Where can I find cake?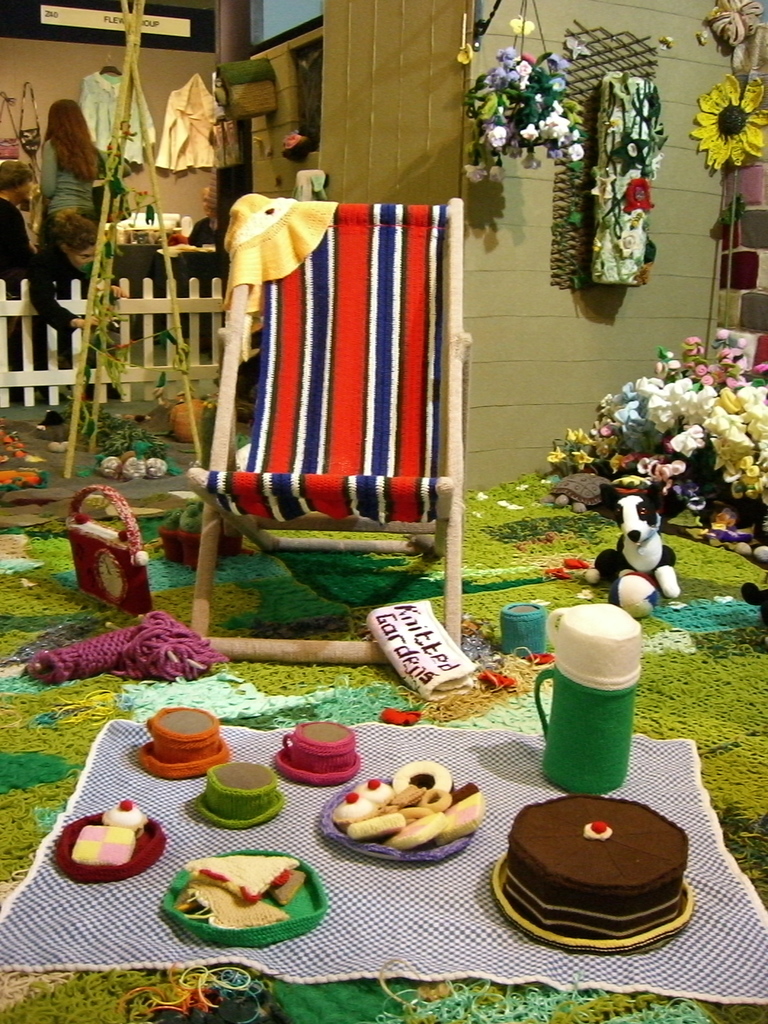
You can find it at {"x1": 500, "y1": 798, "x2": 689, "y2": 941}.
